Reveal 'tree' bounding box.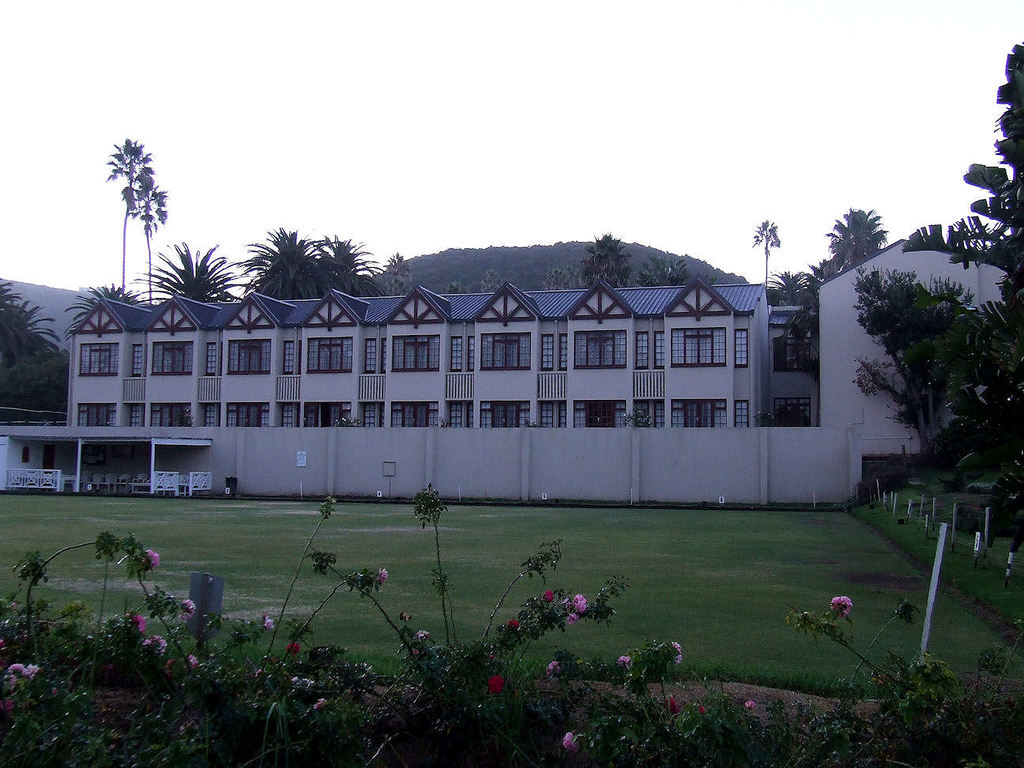
Revealed: x1=818, y1=235, x2=851, y2=284.
